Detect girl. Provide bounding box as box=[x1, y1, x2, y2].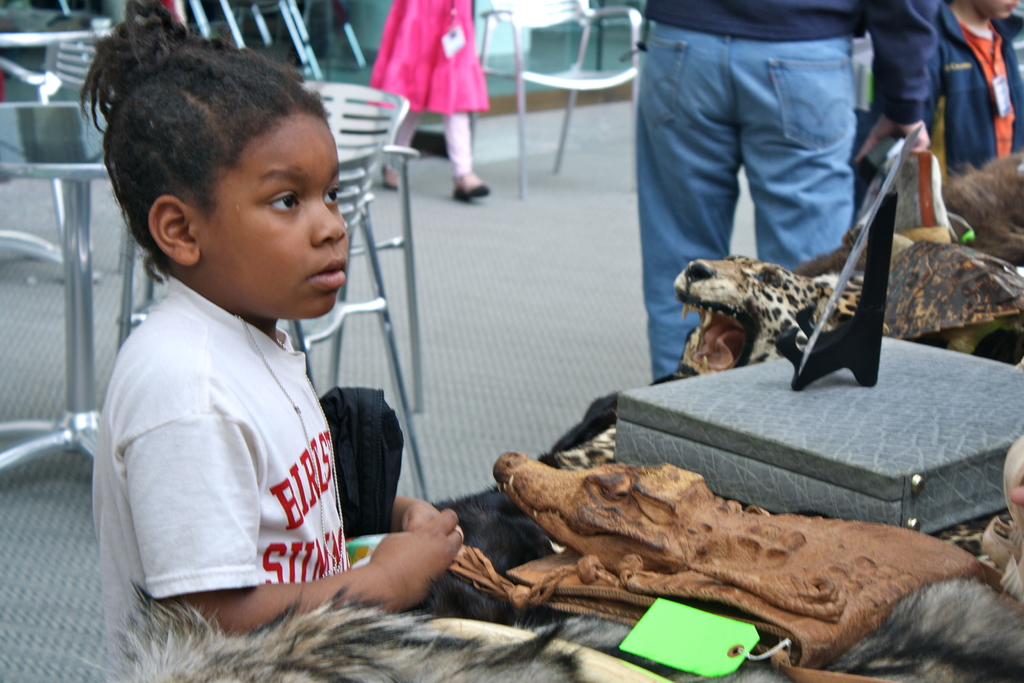
box=[72, 1, 458, 680].
